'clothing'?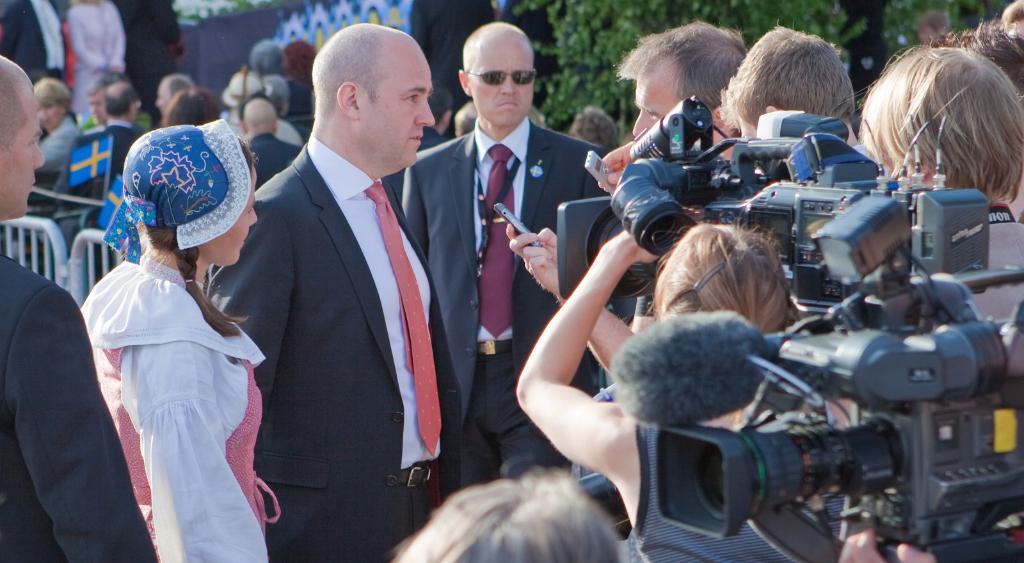
(82,248,281,562)
